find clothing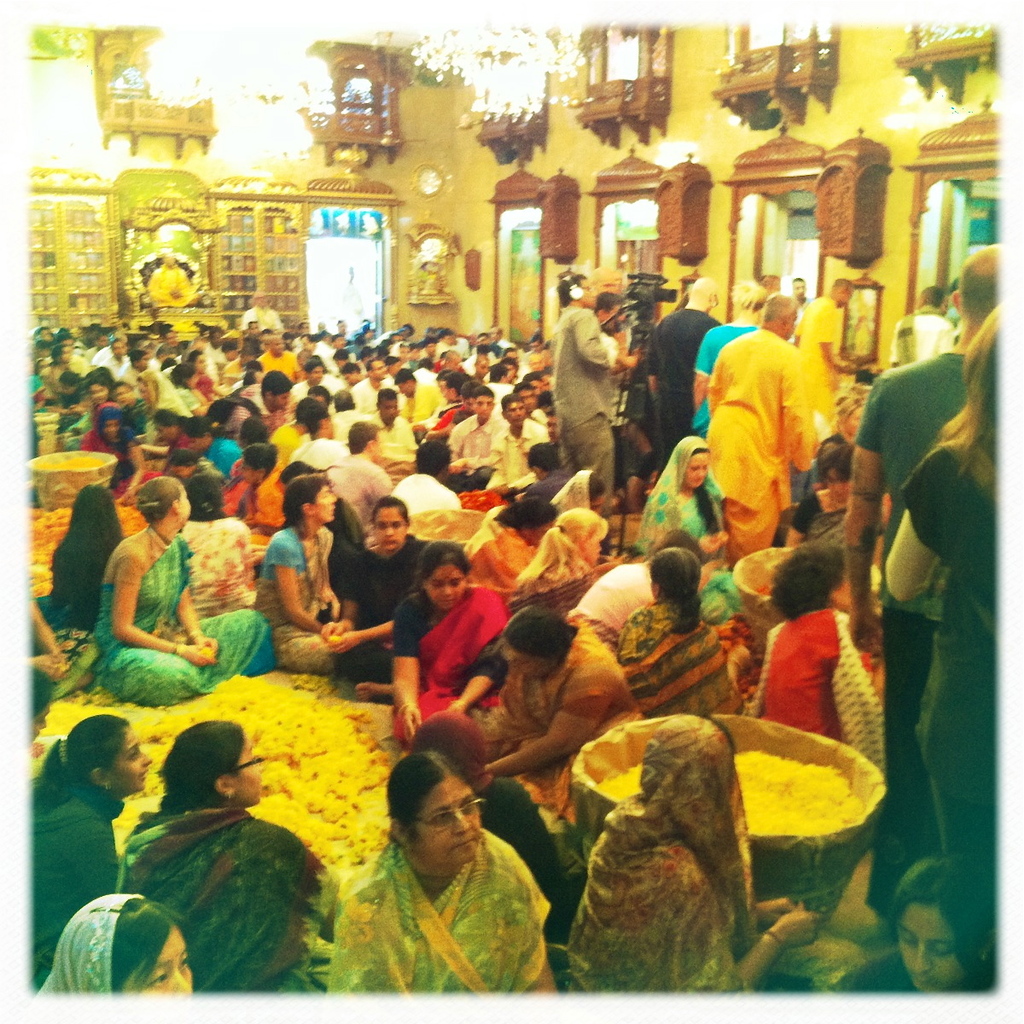
{"left": 436, "top": 337, "right": 471, "bottom": 358}
